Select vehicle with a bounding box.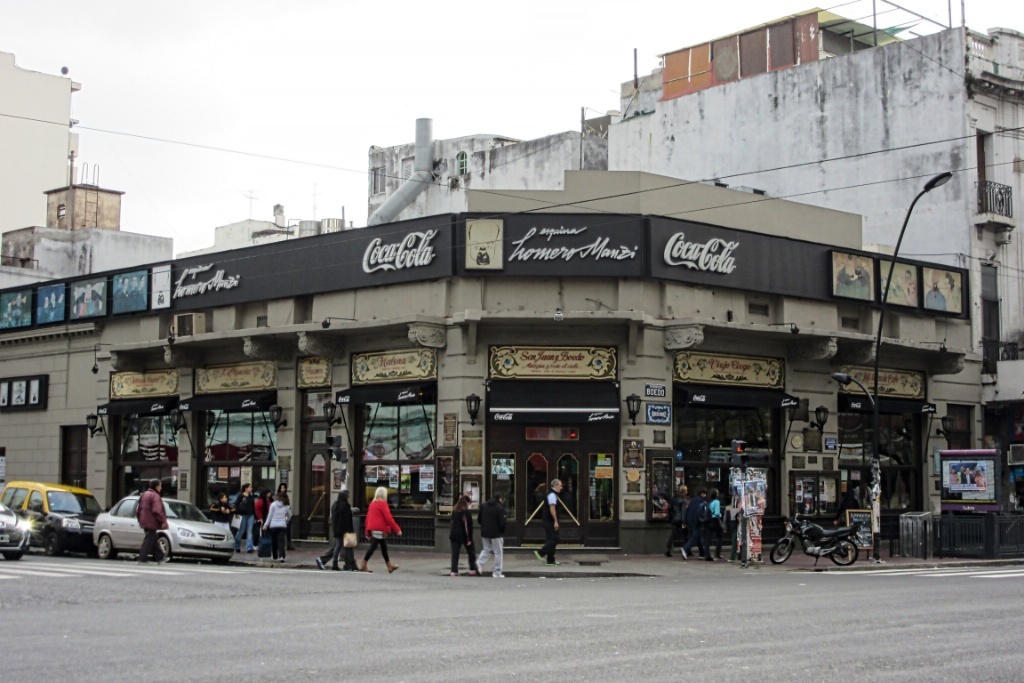
l=771, t=515, r=864, b=570.
